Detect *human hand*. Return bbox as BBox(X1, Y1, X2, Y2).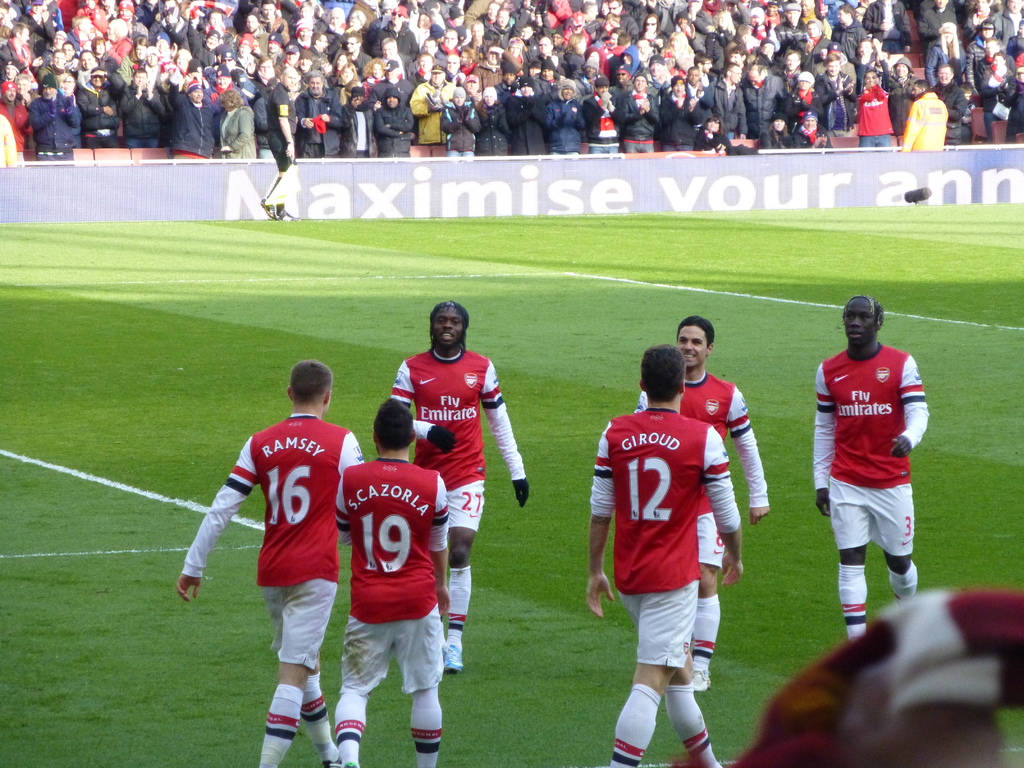
BBox(640, 99, 651, 113).
